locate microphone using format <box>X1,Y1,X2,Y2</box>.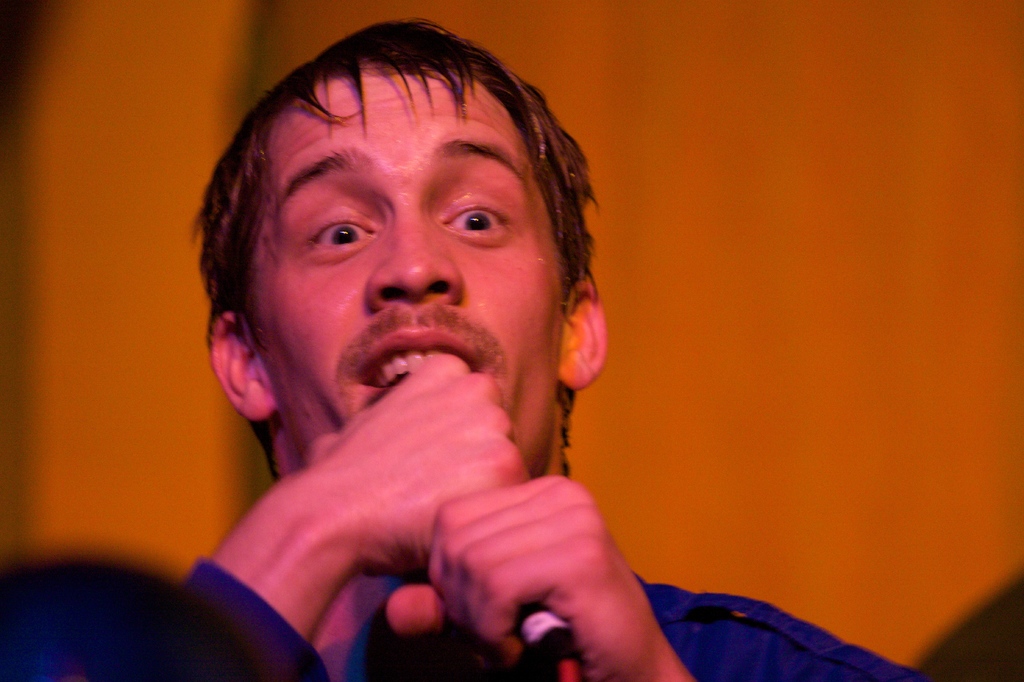
<box>509,601,581,669</box>.
